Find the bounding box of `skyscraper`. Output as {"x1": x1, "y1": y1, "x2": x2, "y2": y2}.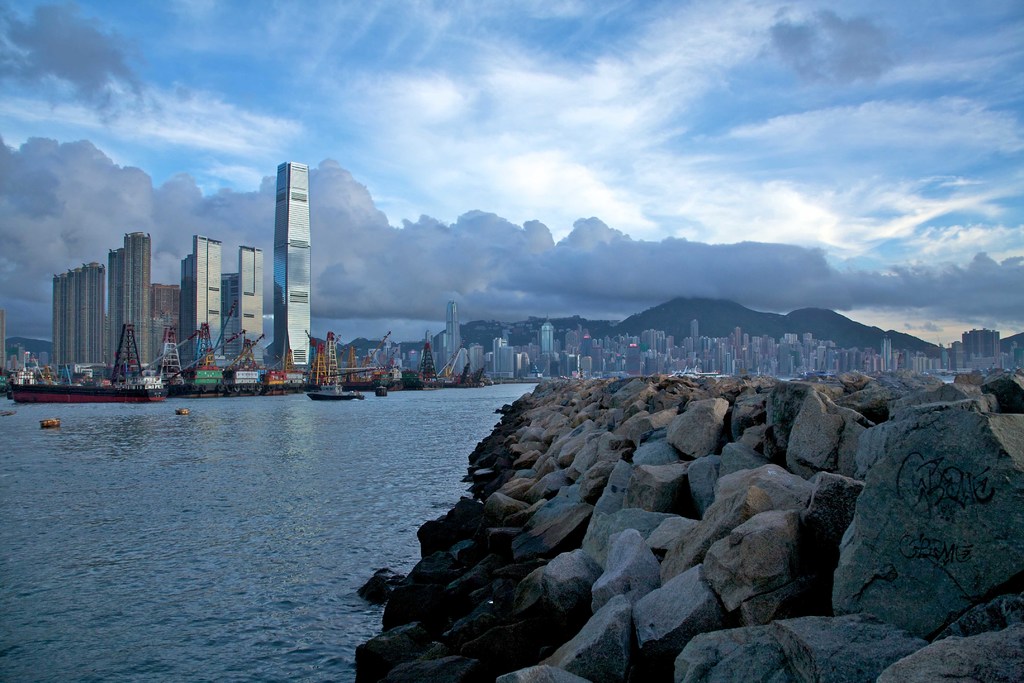
{"x1": 799, "y1": 334, "x2": 822, "y2": 377}.
